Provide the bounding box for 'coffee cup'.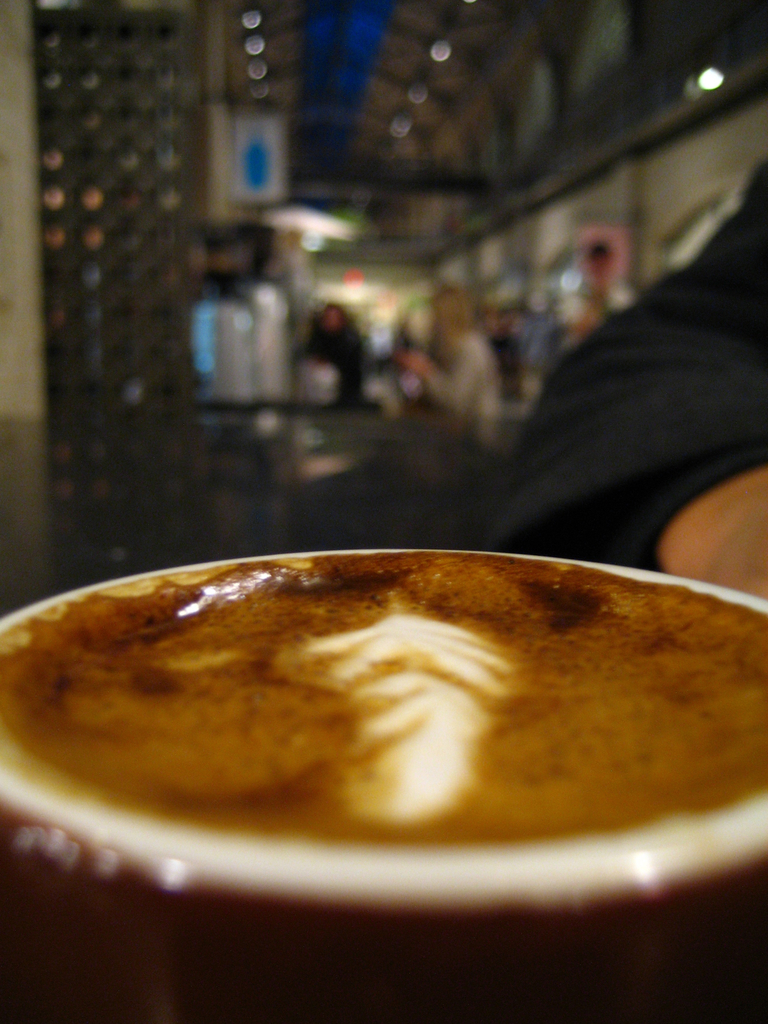
bbox=(0, 547, 767, 1023).
